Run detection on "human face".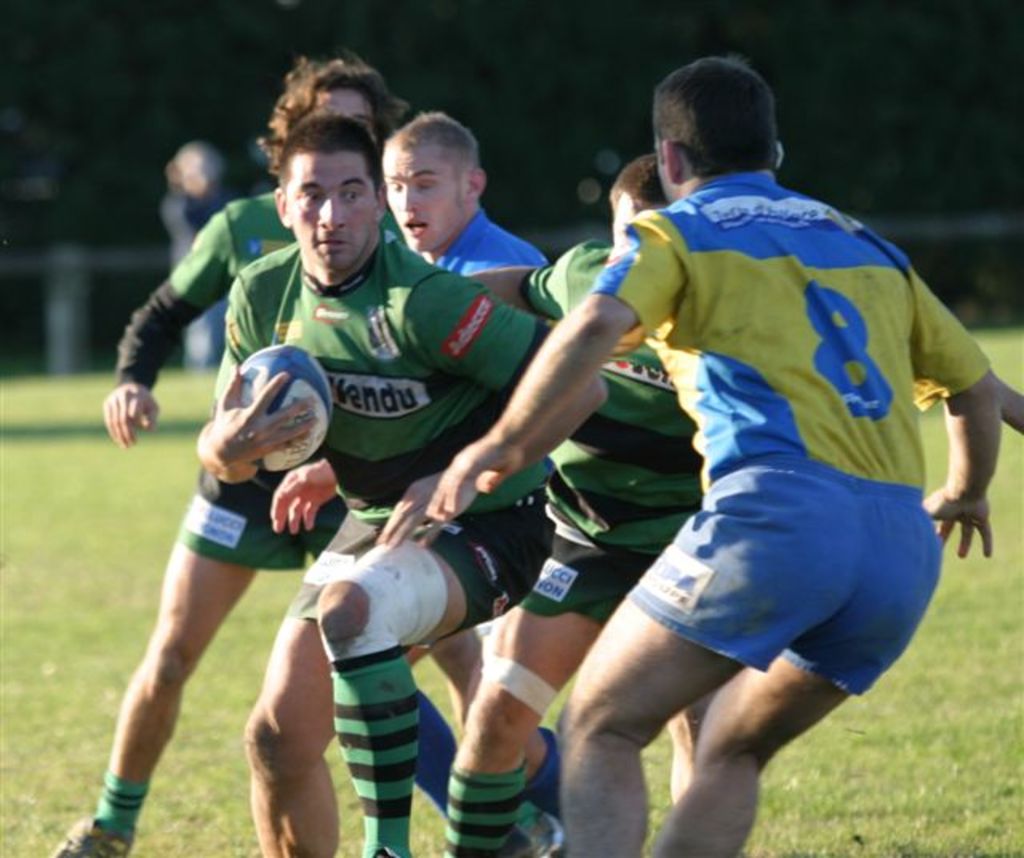
Result: (282, 152, 376, 269).
